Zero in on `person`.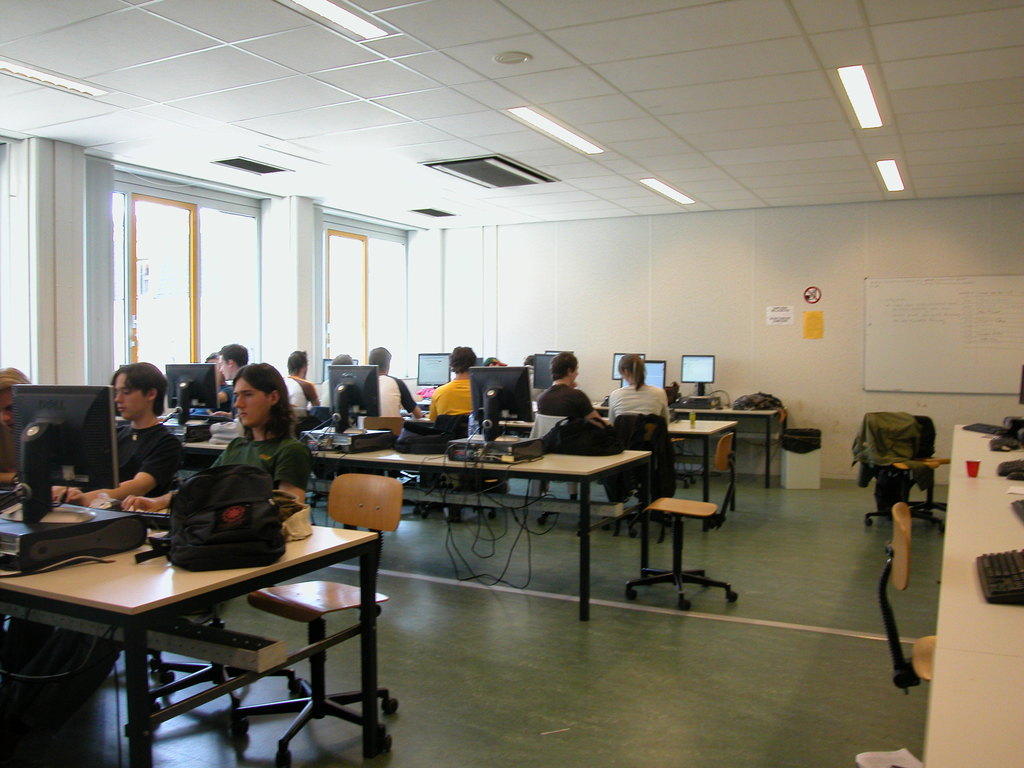
Zeroed in: [x1=605, y1=351, x2=672, y2=535].
